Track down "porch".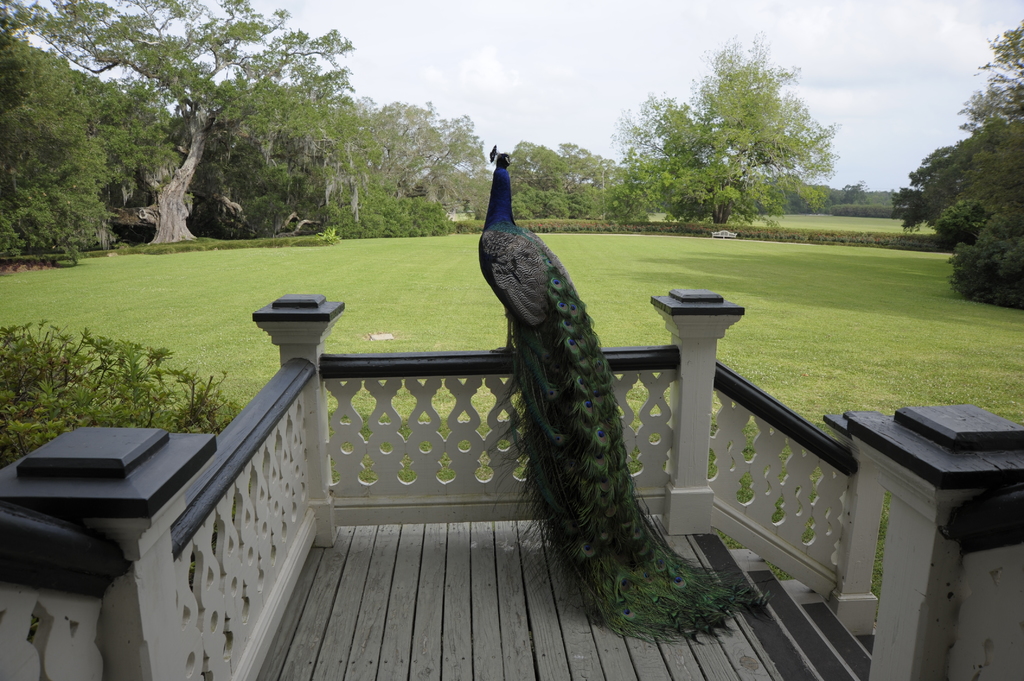
Tracked to {"left": 230, "top": 508, "right": 891, "bottom": 680}.
